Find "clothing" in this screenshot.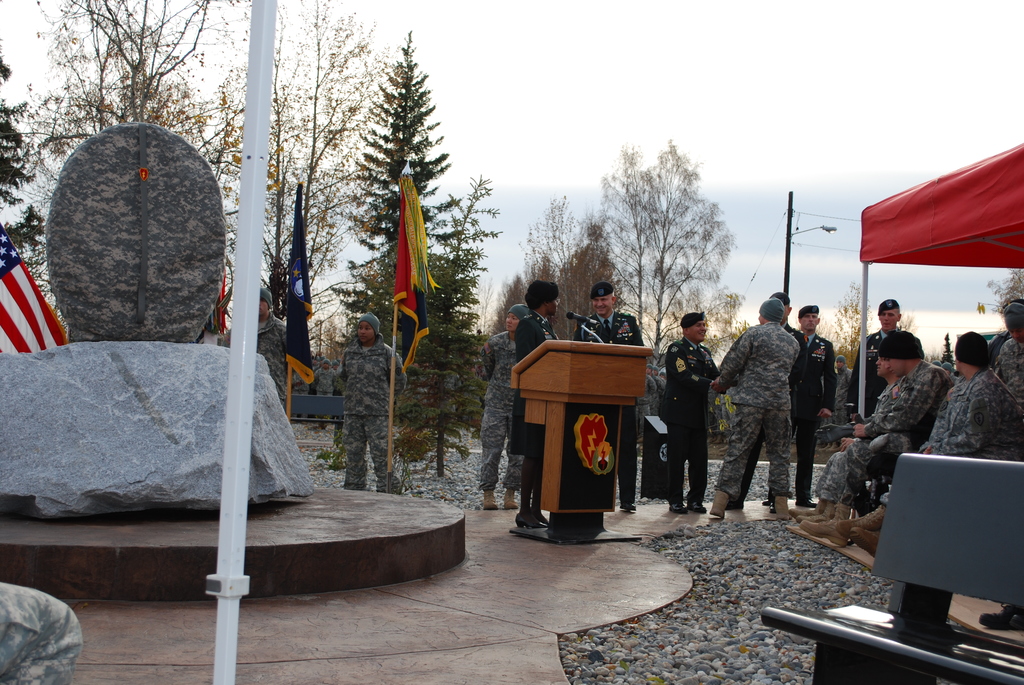
The bounding box for "clothing" is x1=842, y1=358, x2=955, y2=505.
